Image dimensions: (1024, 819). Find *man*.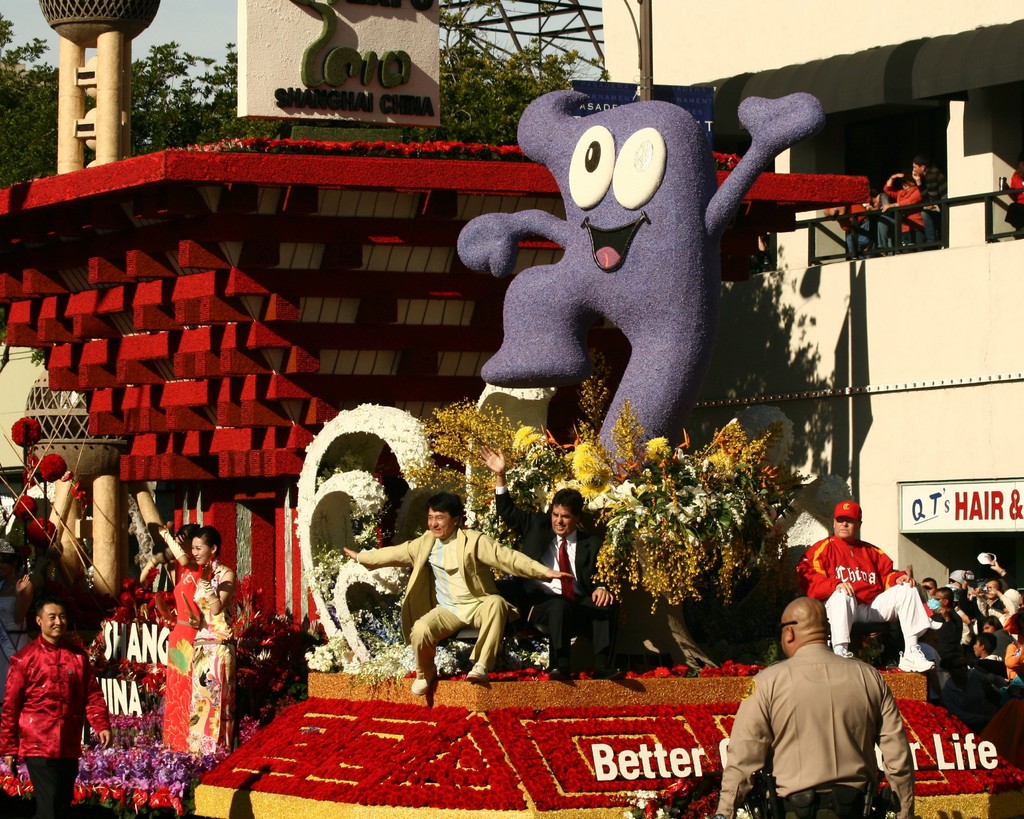
[left=717, top=599, right=914, bottom=818].
